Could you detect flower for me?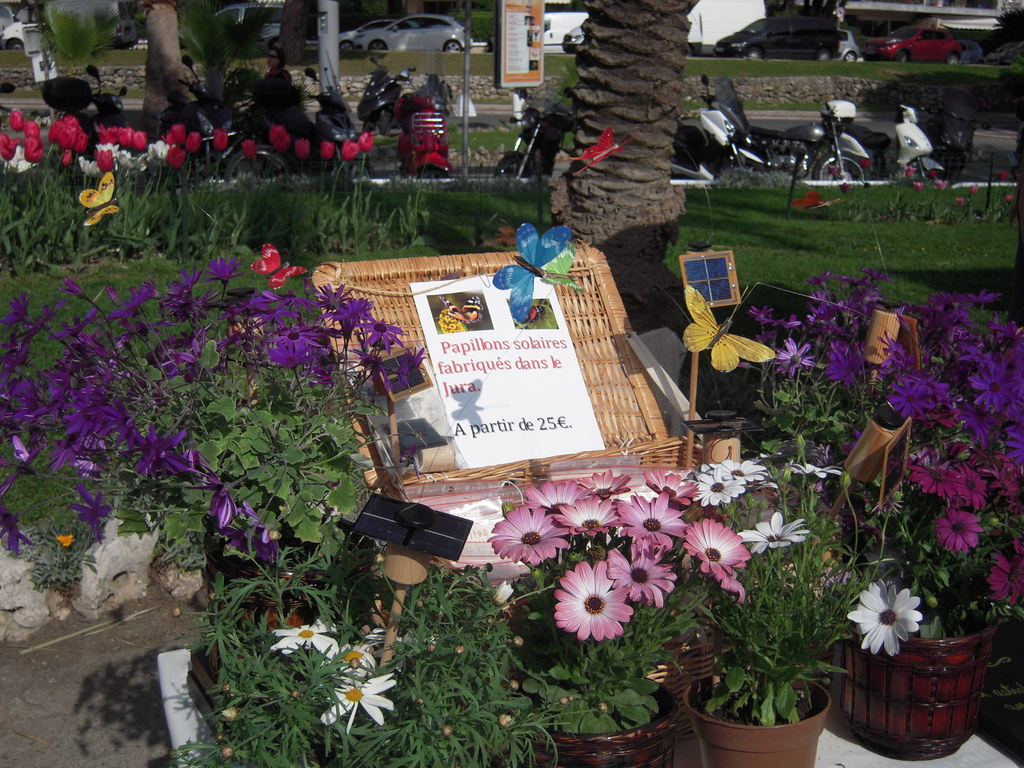
Detection result: BBox(682, 520, 749, 577).
